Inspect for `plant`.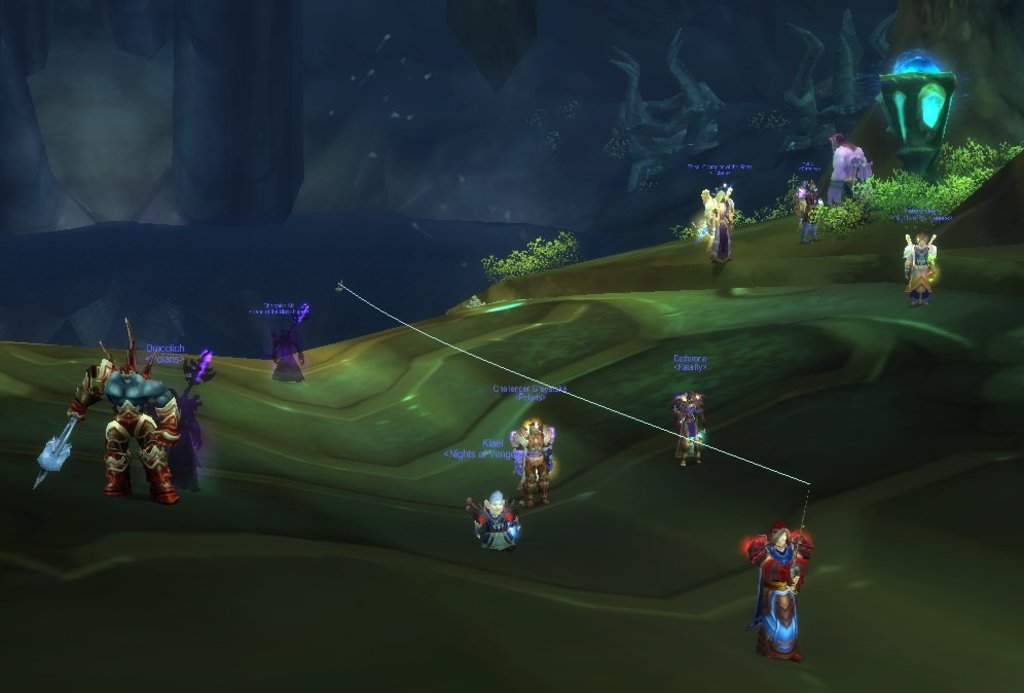
Inspection: detection(824, 206, 851, 240).
